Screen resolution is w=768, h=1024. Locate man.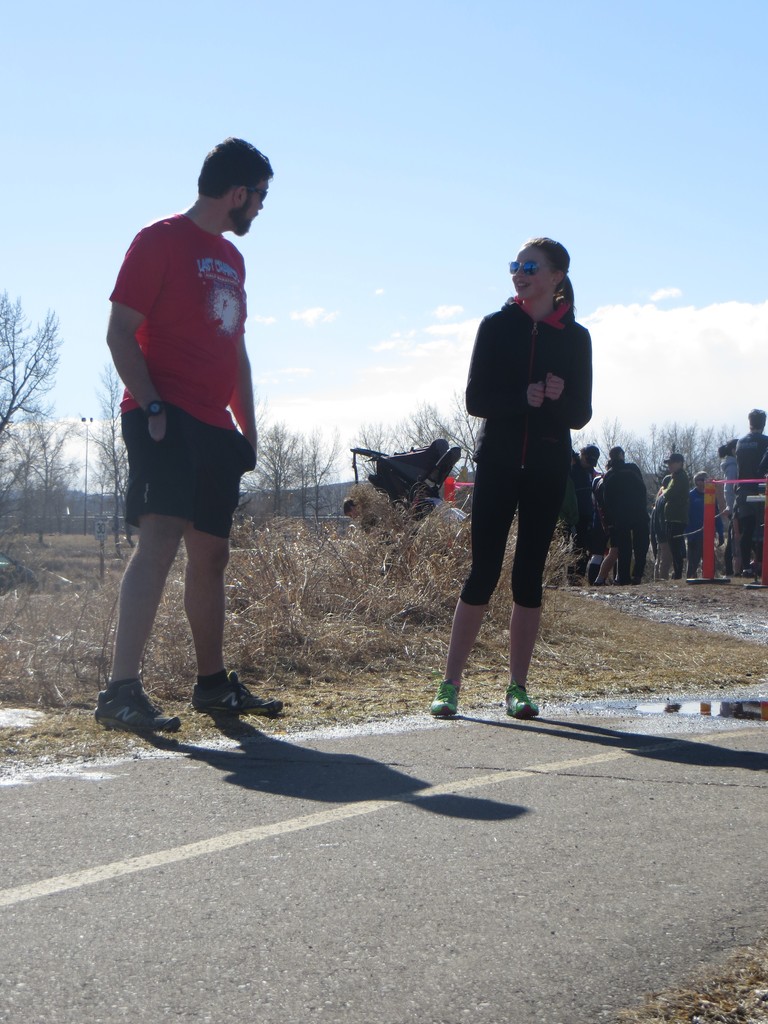
bbox=(567, 438, 602, 584).
